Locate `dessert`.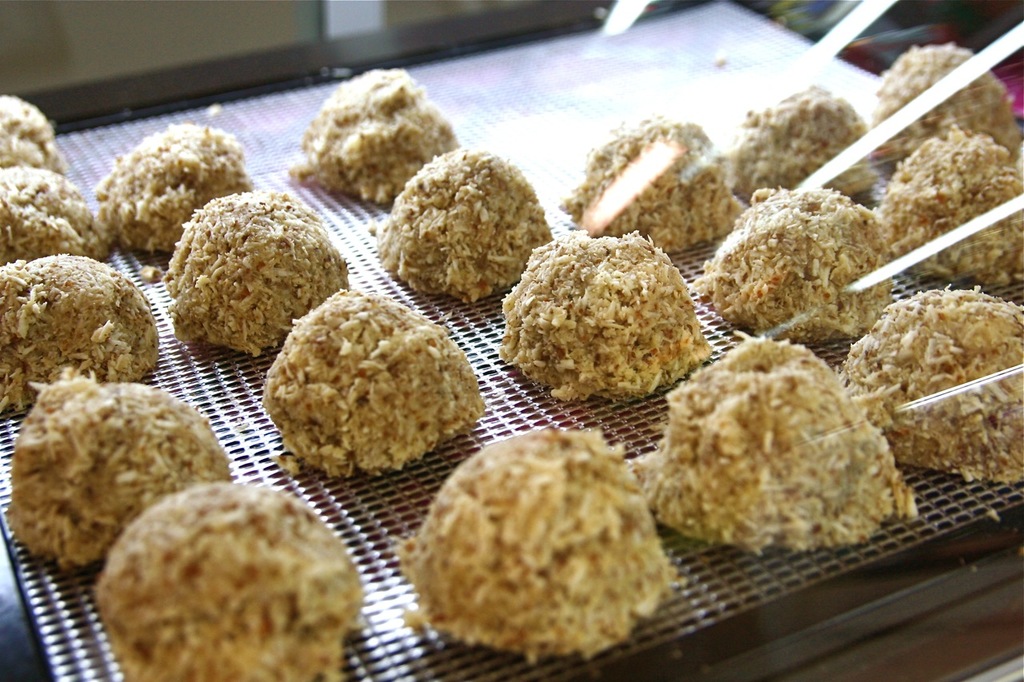
Bounding box: (left=624, top=339, right=919, bottom=546).
